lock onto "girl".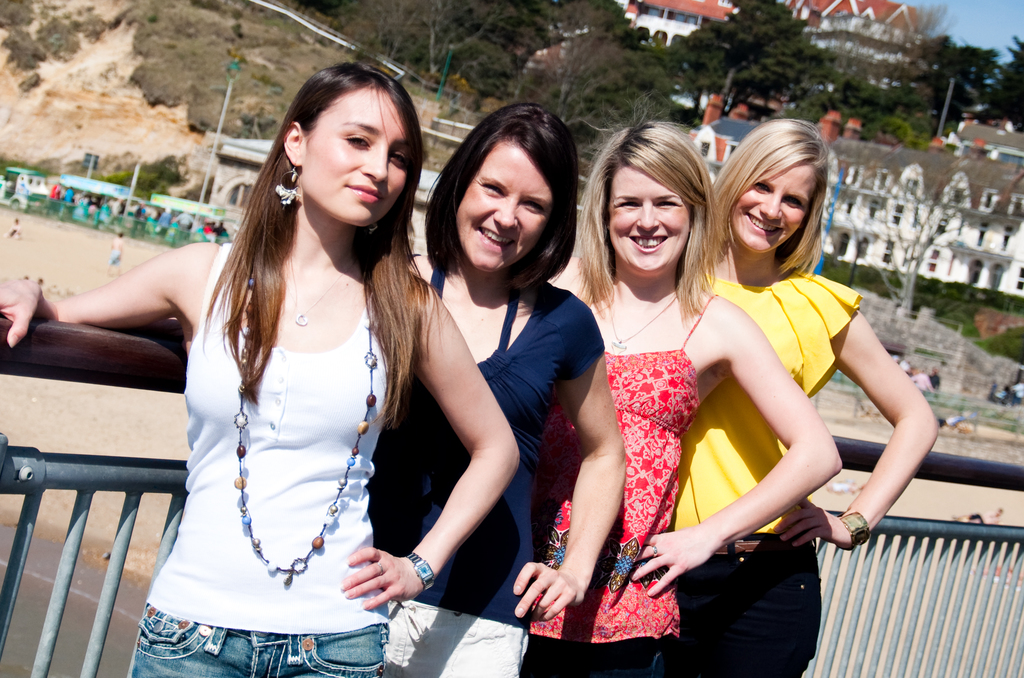
Locked: [672,127,927,671].
